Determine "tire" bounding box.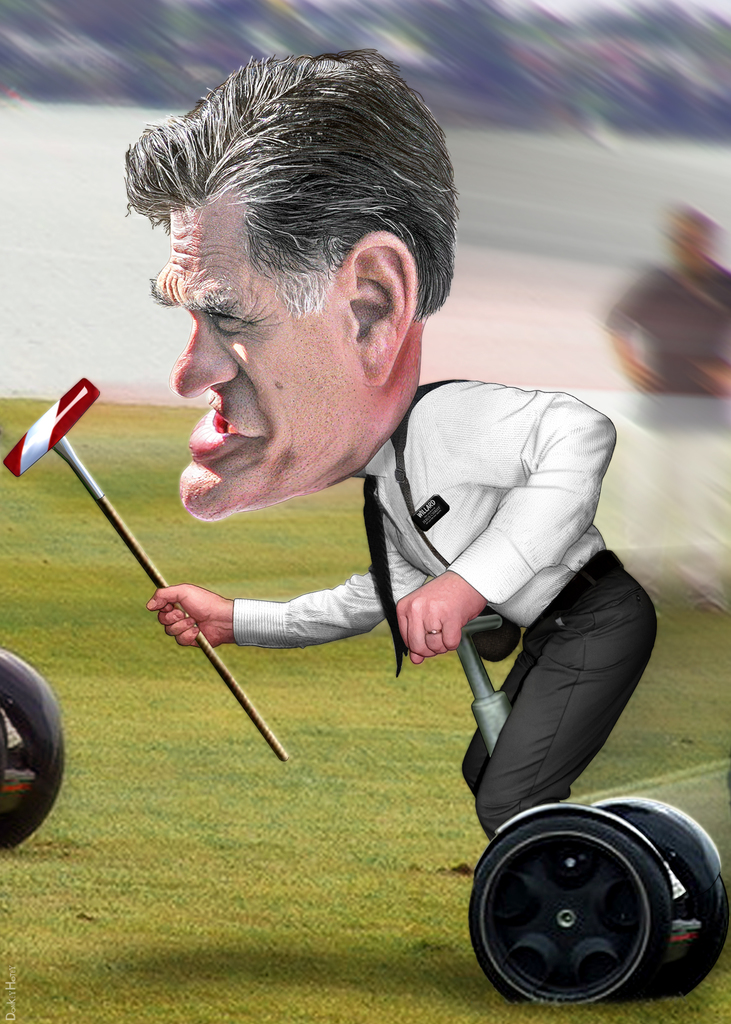
Determined: Rect(3, 673, 58, 849).
